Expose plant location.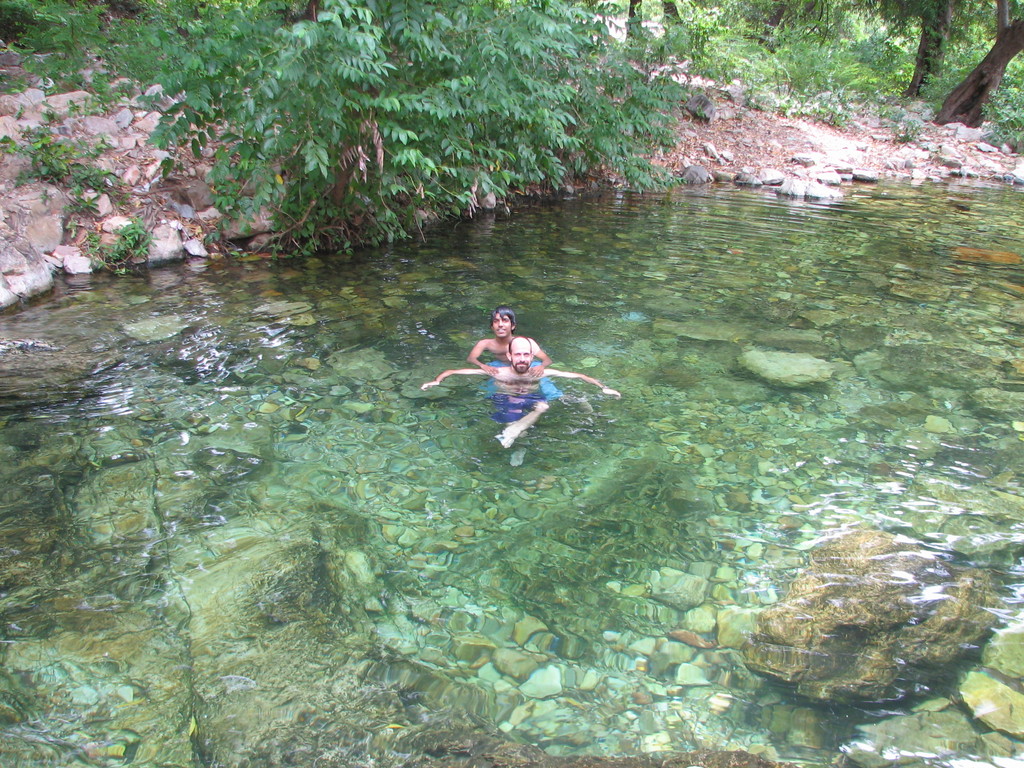
Exposed at x1=355 y1=0 x2=604 y2=230.
